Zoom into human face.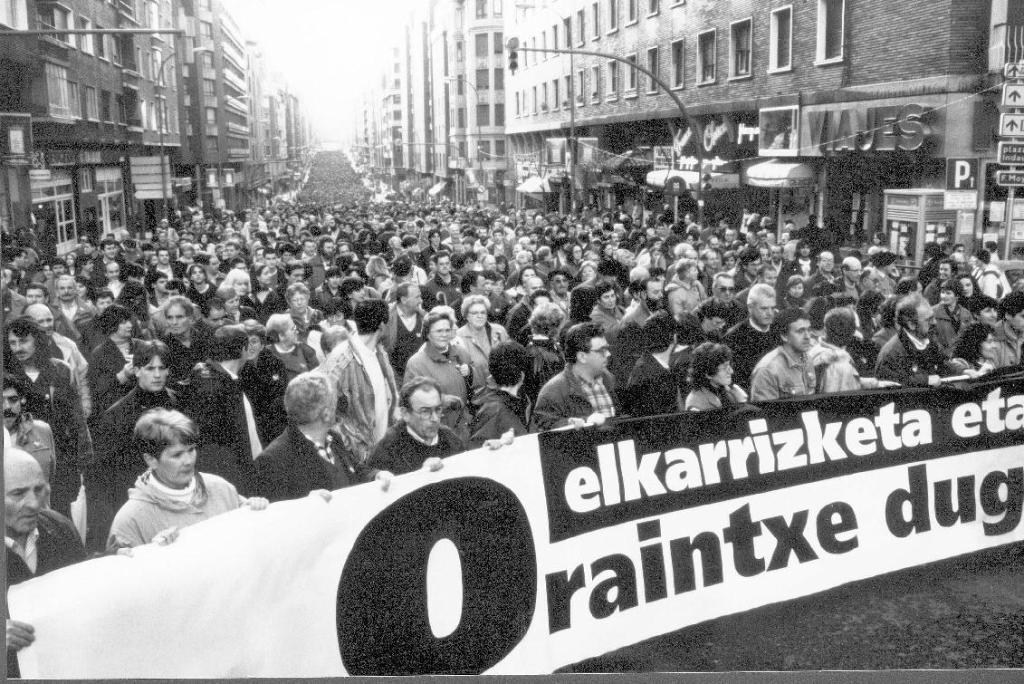
Zoom target: (x1=713, y1=360, x2=735, y2=390).
